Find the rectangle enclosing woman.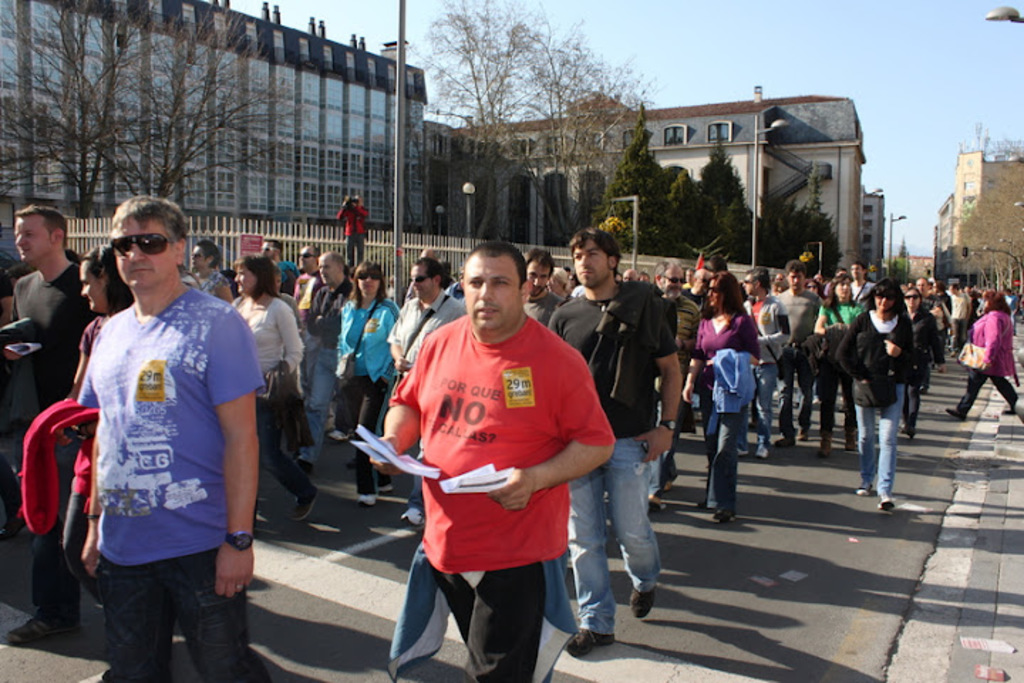
x1=338 y1=256 x2=401 y2=498.
